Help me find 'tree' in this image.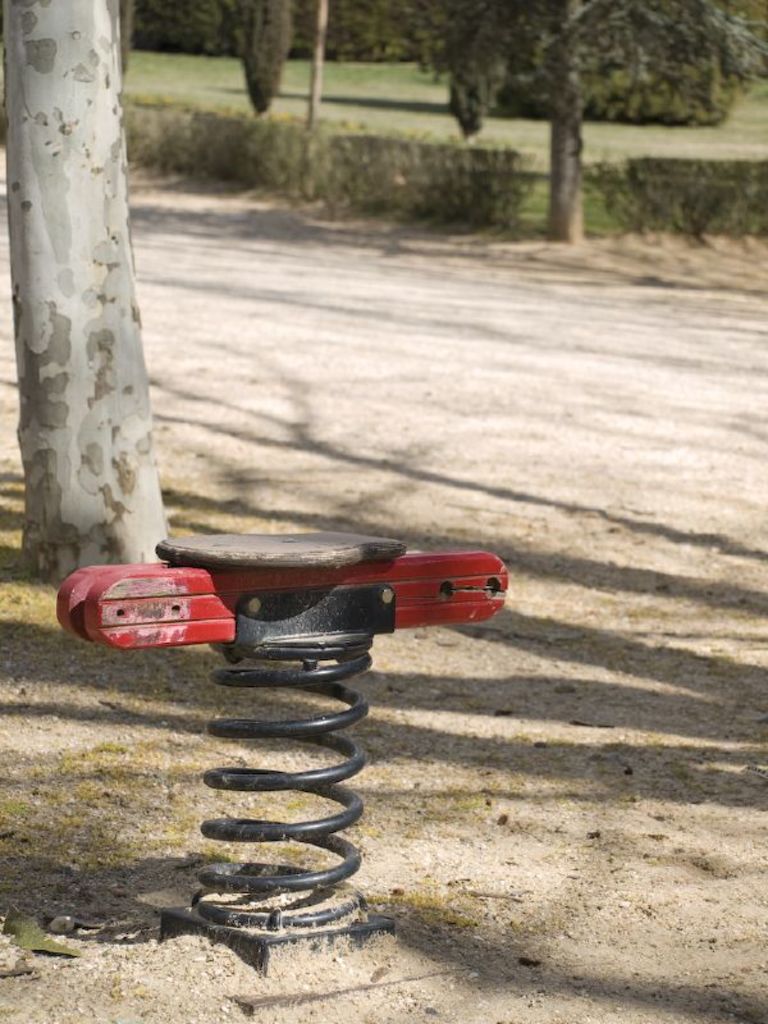
Found it: box=[544, 0, 580, 246].
